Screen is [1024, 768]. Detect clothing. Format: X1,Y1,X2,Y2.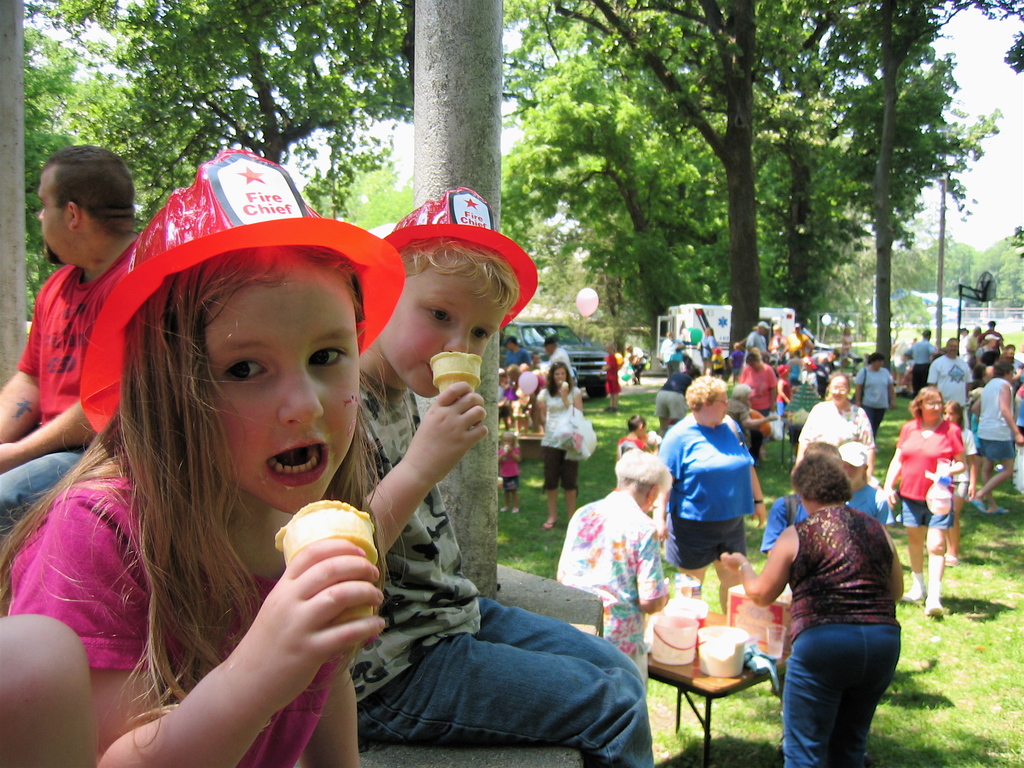
853,363,865,378.
